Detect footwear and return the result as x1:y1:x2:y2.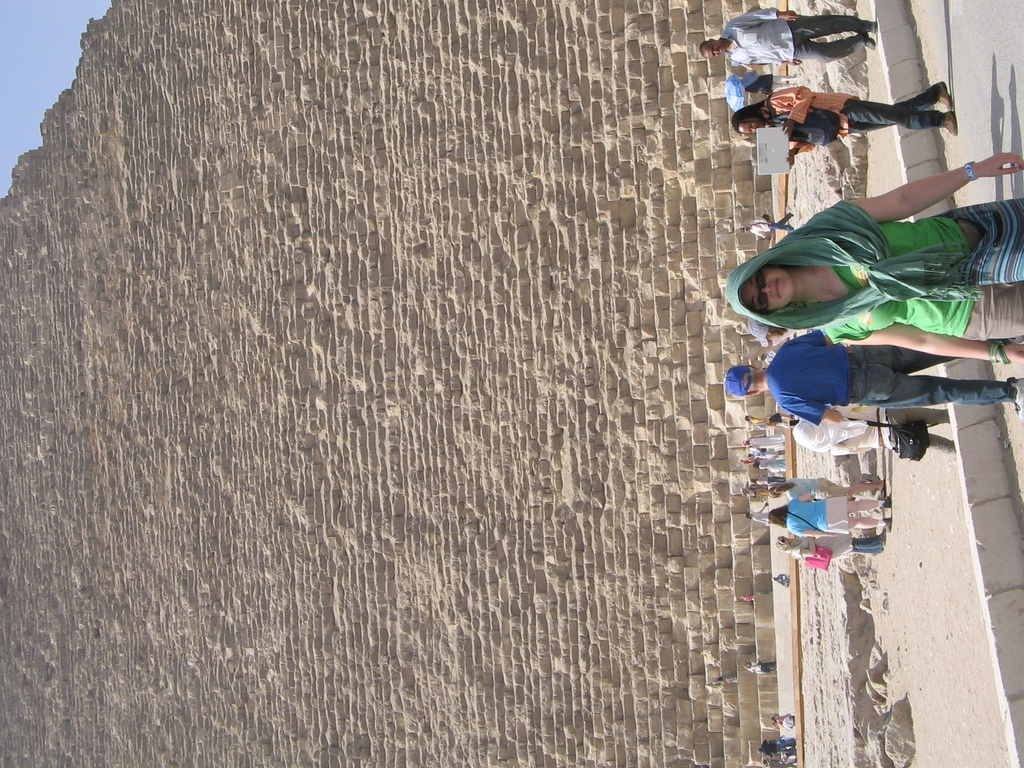
1014:371:1023:420.
